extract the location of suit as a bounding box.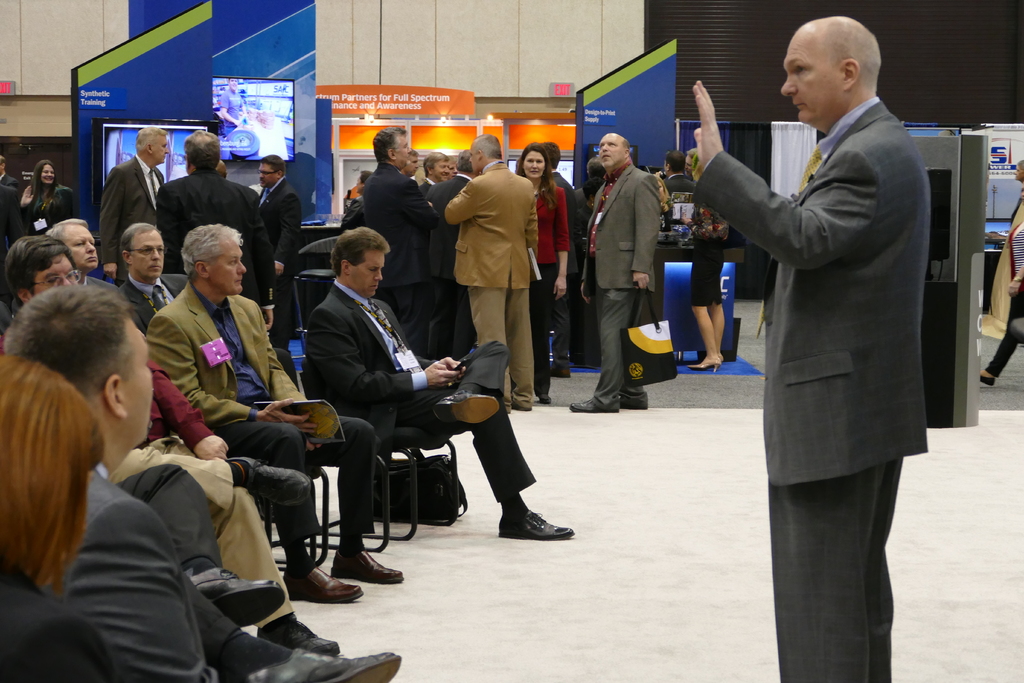
{"x1": 146, "y1": 284, "x2": 375, "y2": 545}.
